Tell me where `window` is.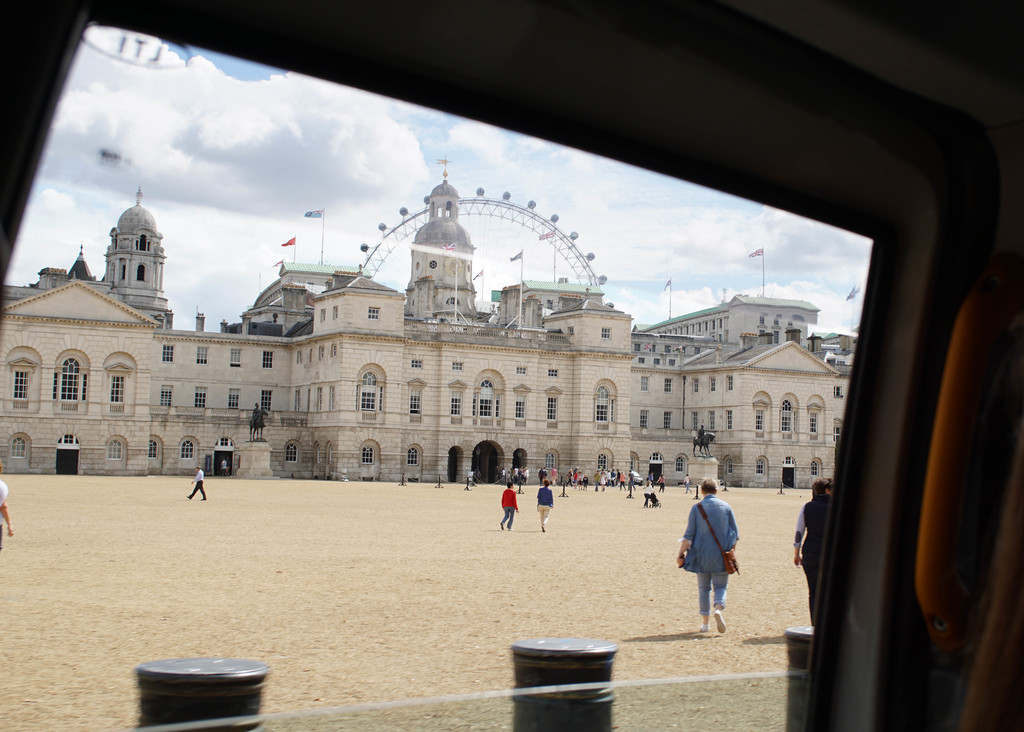
`window` is at (x1=708, y1=412, x2=716, y2=429).
